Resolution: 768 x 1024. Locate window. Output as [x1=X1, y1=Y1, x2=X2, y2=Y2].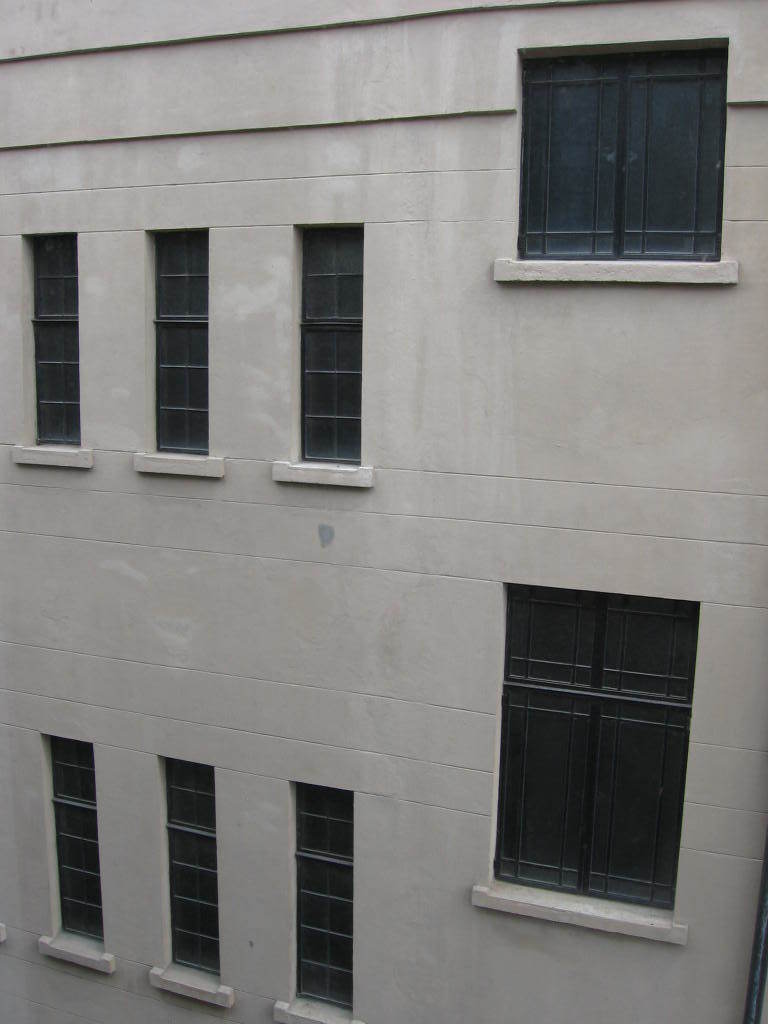
[x1=154, y1=226, x2=209, y2=452].
